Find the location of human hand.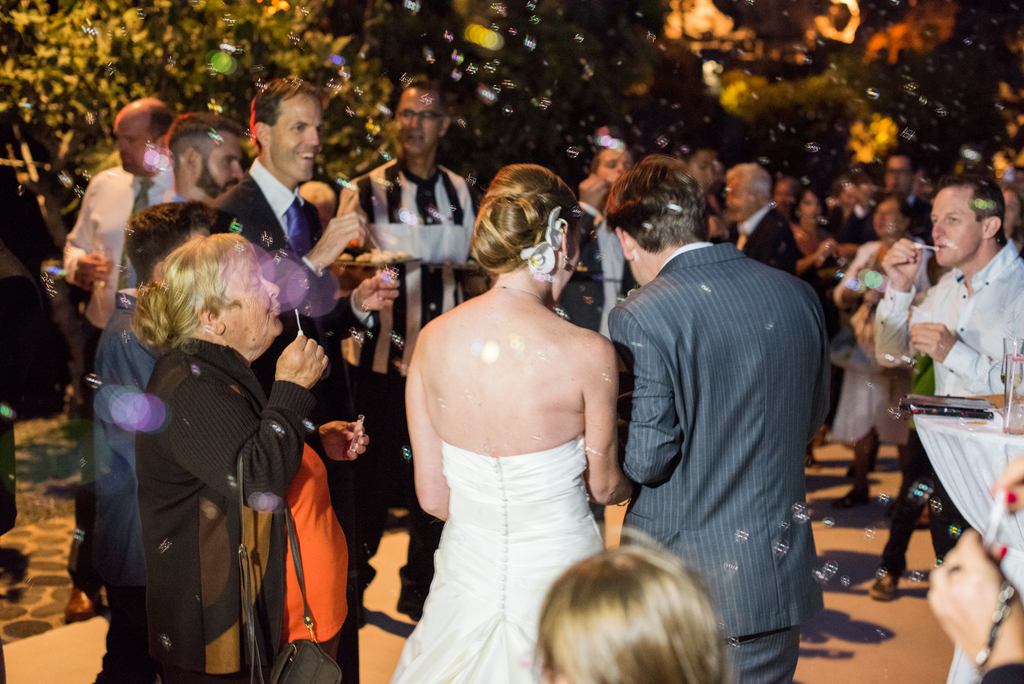
Location: 70/250/114/292.
